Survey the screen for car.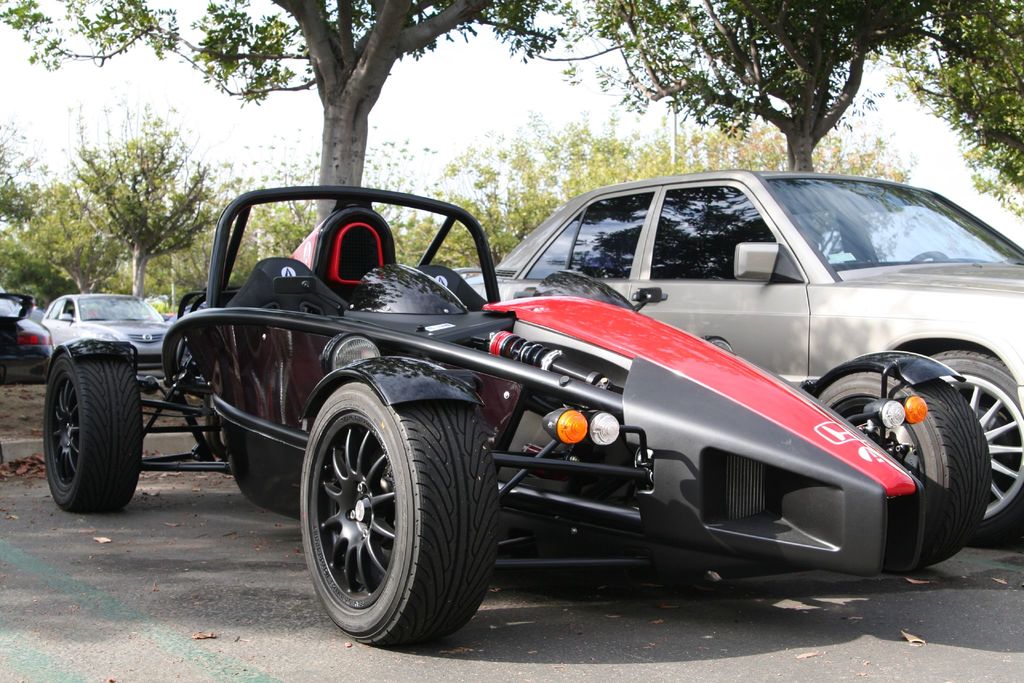
Survey found: Rect(42, 293, 177, 375).
